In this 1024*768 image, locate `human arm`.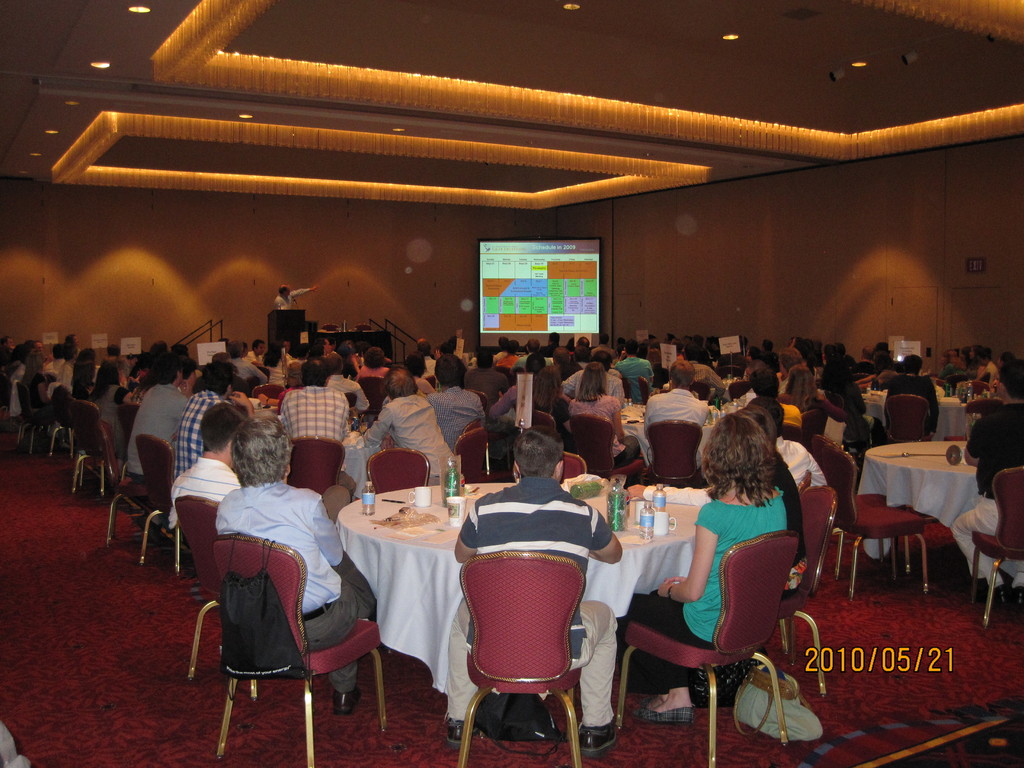
Bounding box: x1=232 y1=389 x2=262 y2=415.
